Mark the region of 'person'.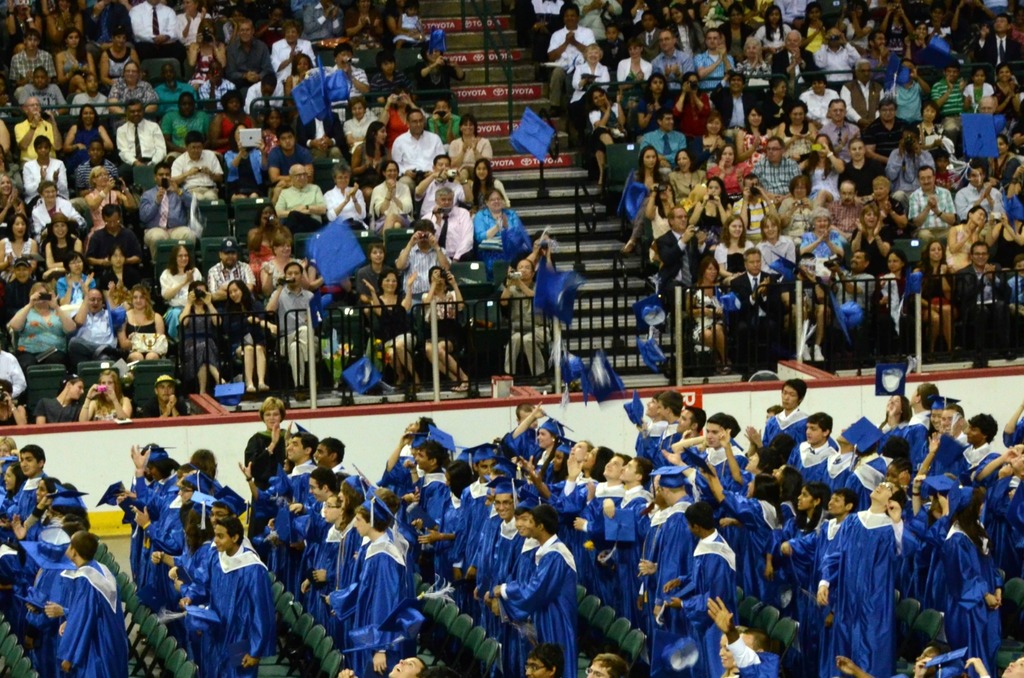
Region: (799,210,844,283).
